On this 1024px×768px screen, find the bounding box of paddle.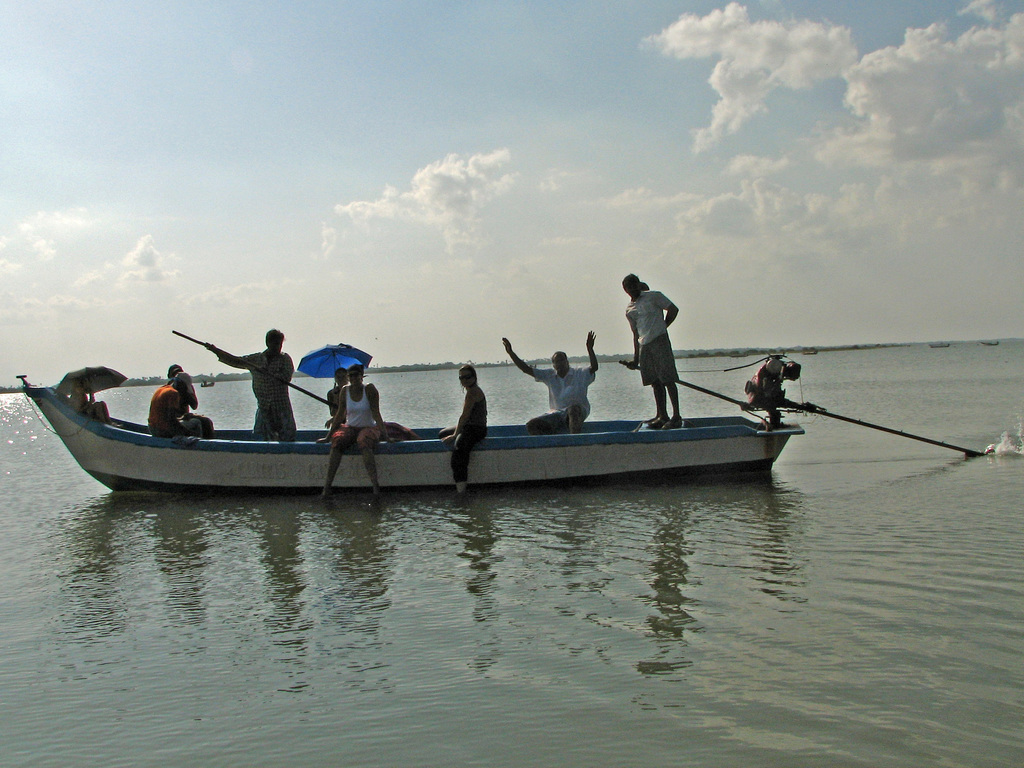
Bounding box: [left=174, top=337, right=335, bottom=403].
